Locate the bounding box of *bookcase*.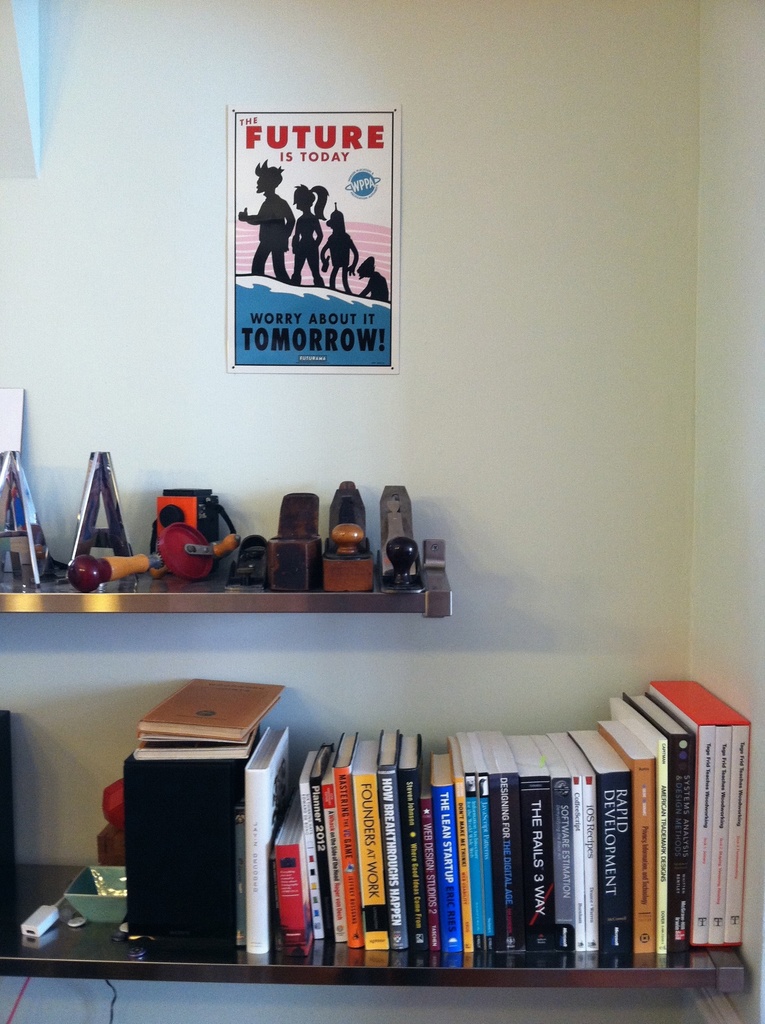
Bounding box: select_region(77, 611, 764, 977).
